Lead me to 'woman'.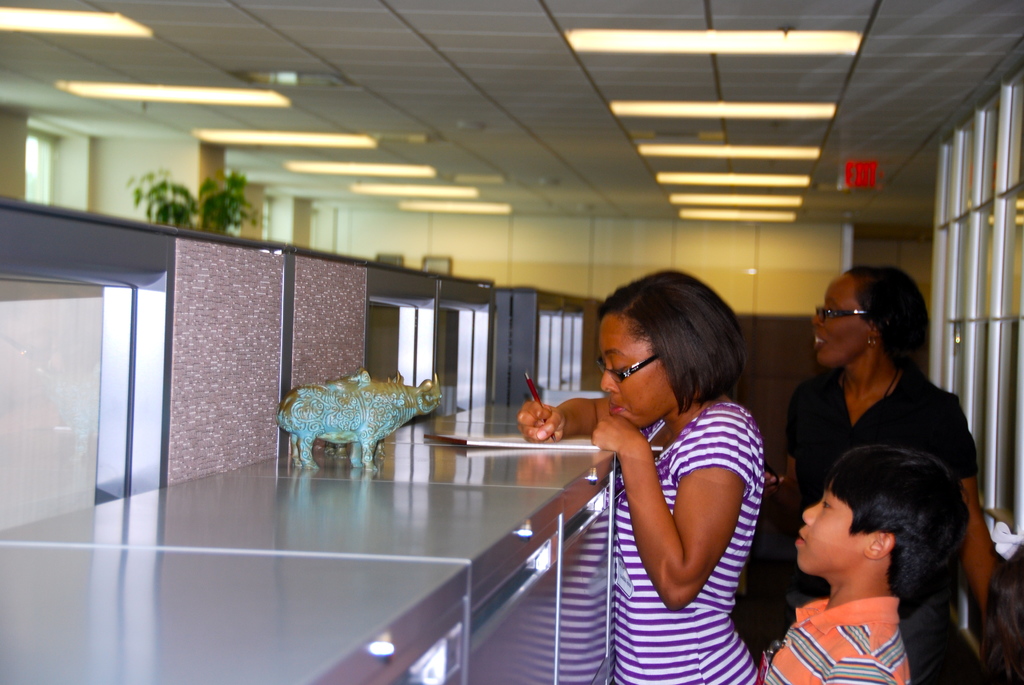
Lead to x1=550 y1=260 x2=784 y2=684.
